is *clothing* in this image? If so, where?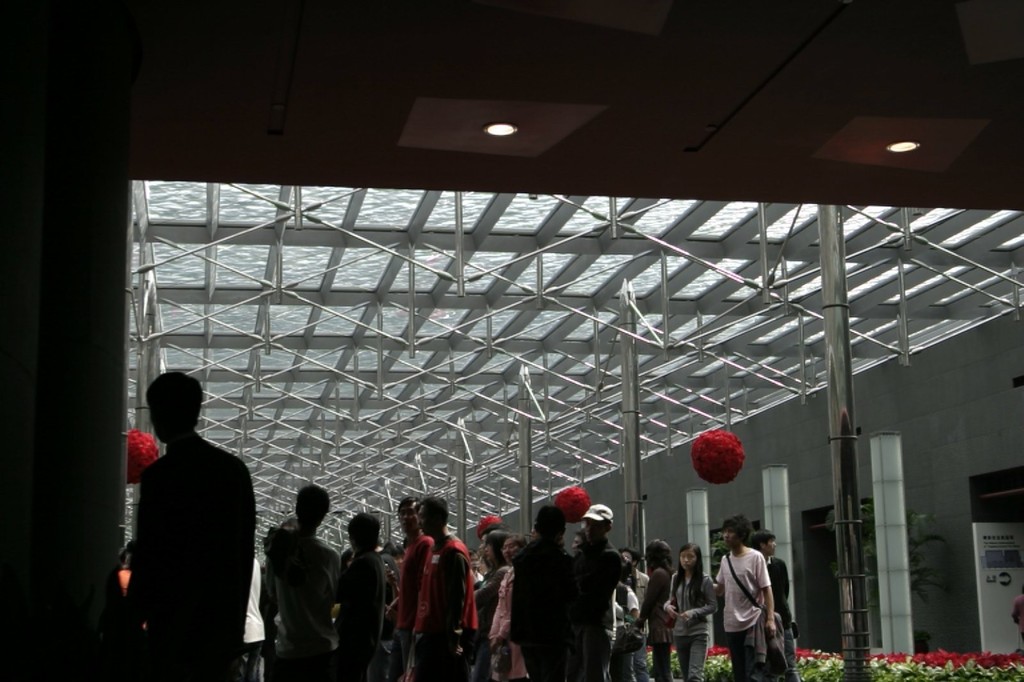
Yes, at (x1=658, y1=578, x2=724, y2=674).
